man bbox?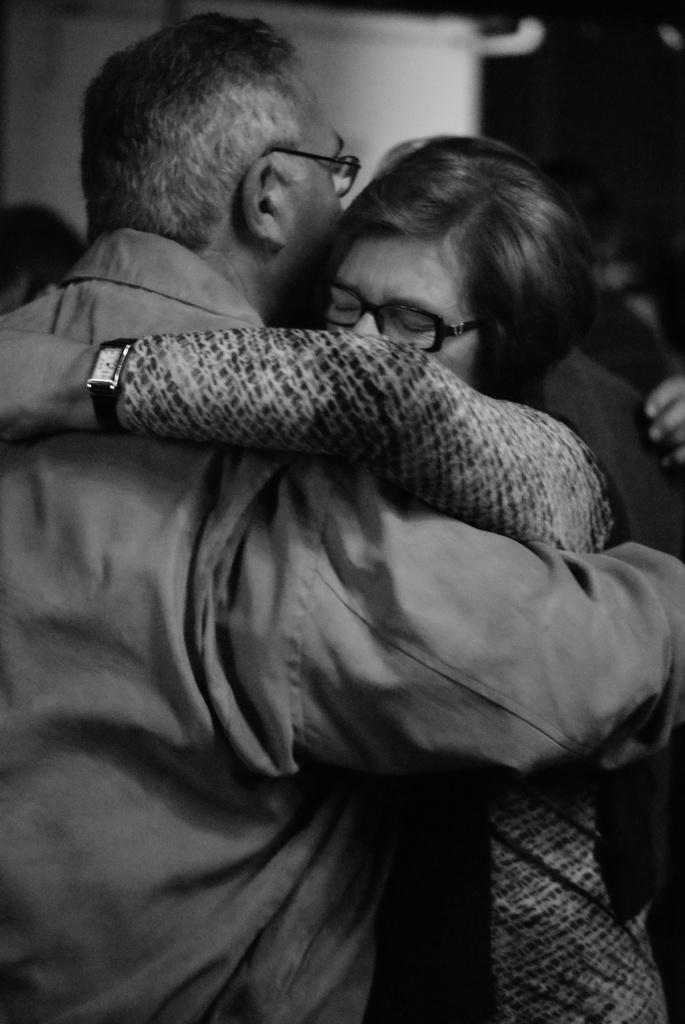
[20, 43, 684, 1023]
